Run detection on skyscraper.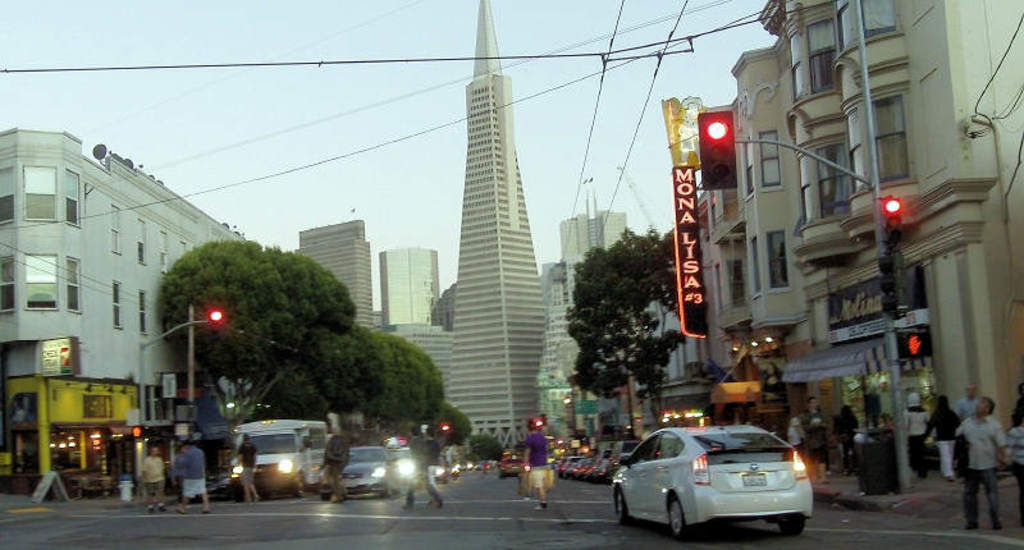
Result: <bbox>417, 0, 564, 459</bbox>.
